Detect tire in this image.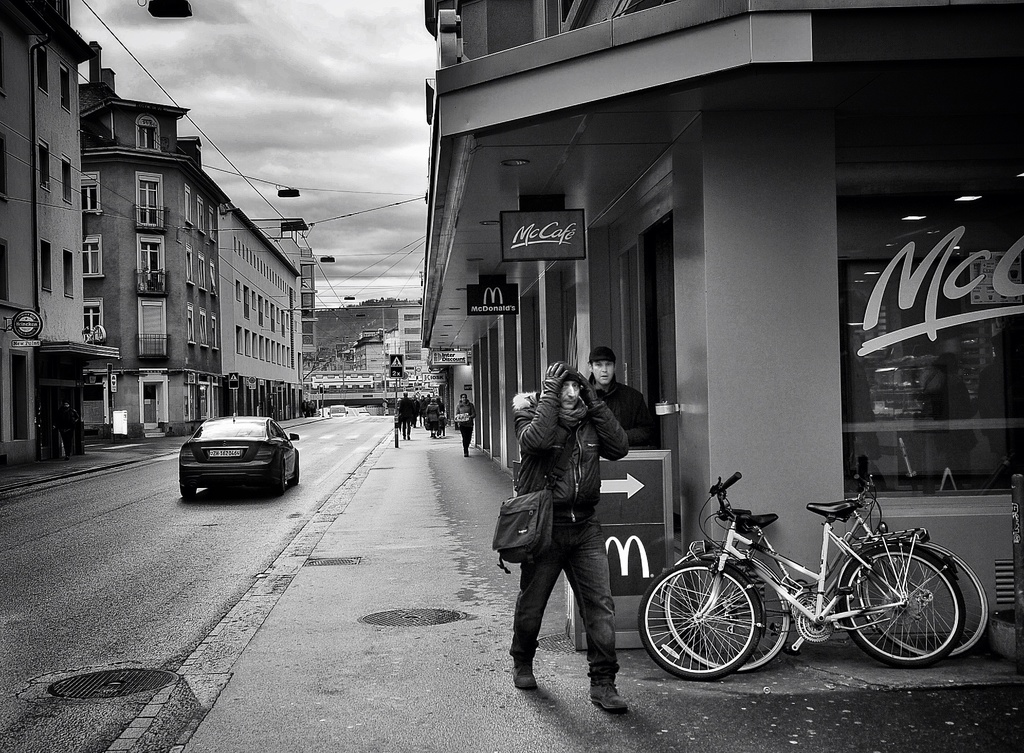
Detection: select_region(636, 558, 766, 682).
